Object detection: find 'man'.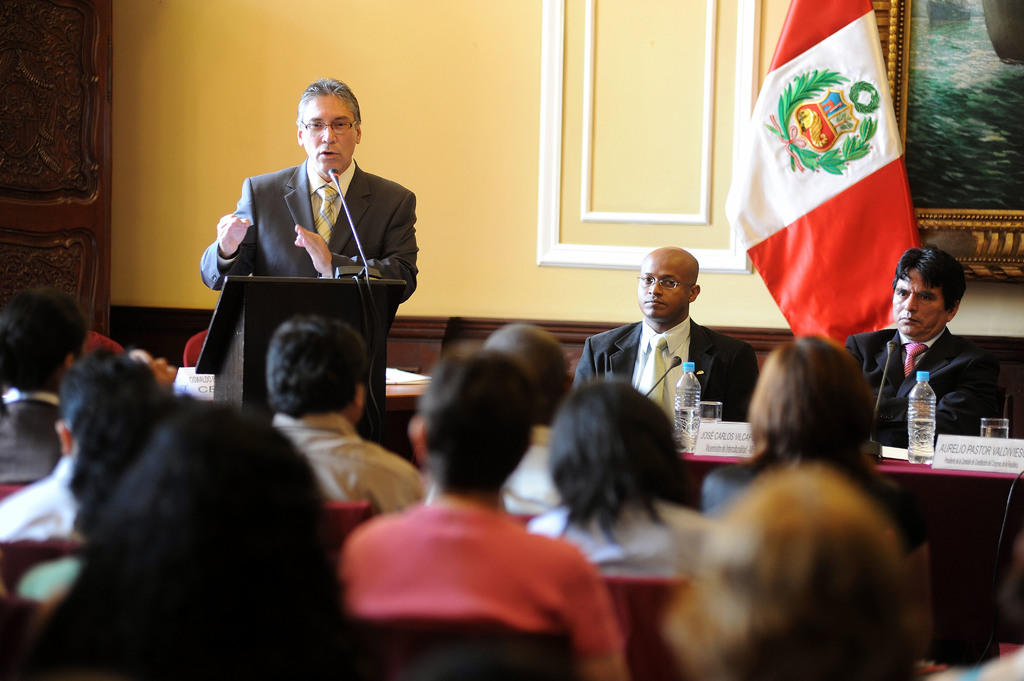
locate(570, 246, 760, 404).
